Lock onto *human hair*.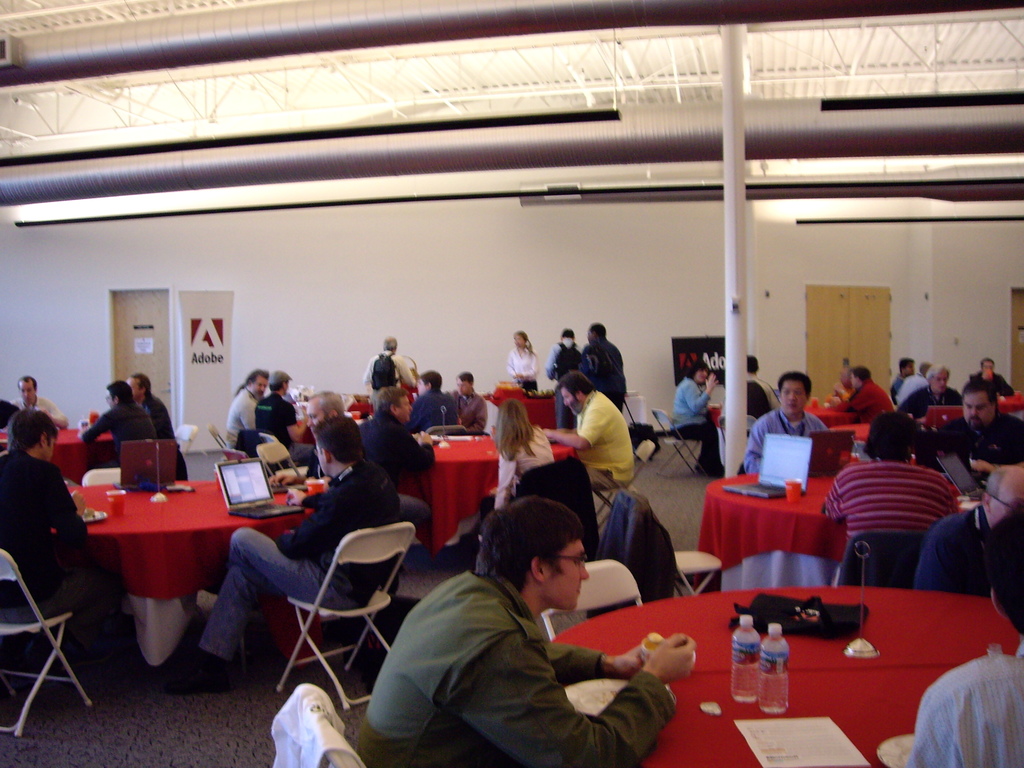
Locked: region(865, 409, 916, 462).
